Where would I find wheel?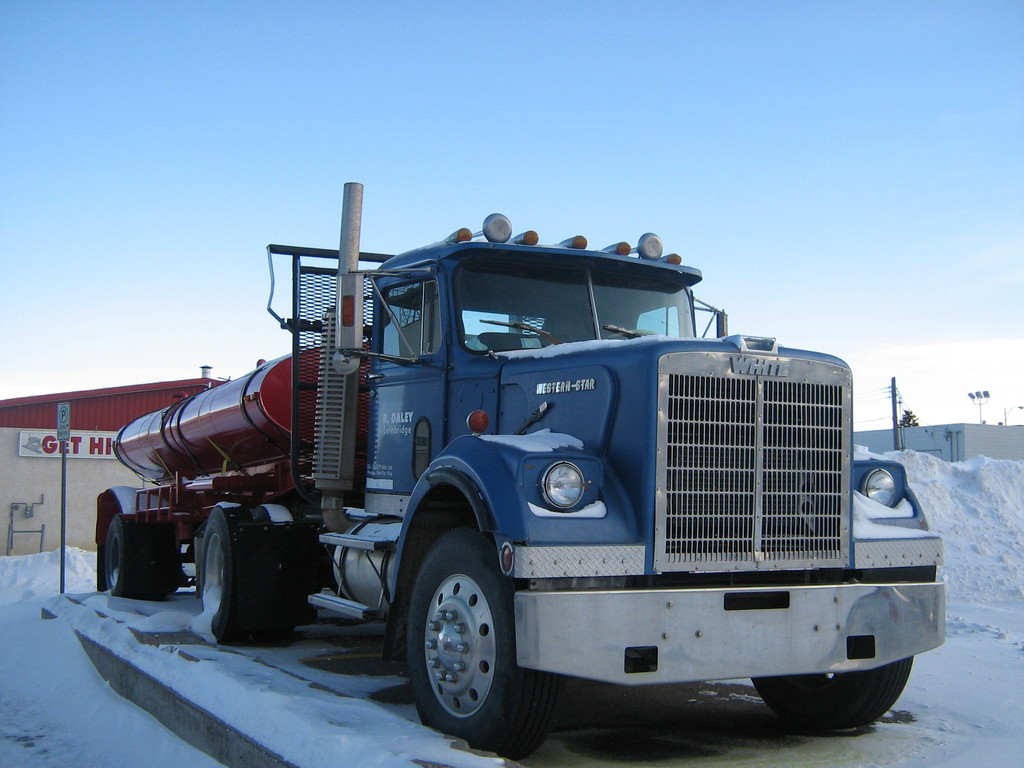
At {"x1": 143, "y1": 518, "x2": 181, "y2": 598}.
